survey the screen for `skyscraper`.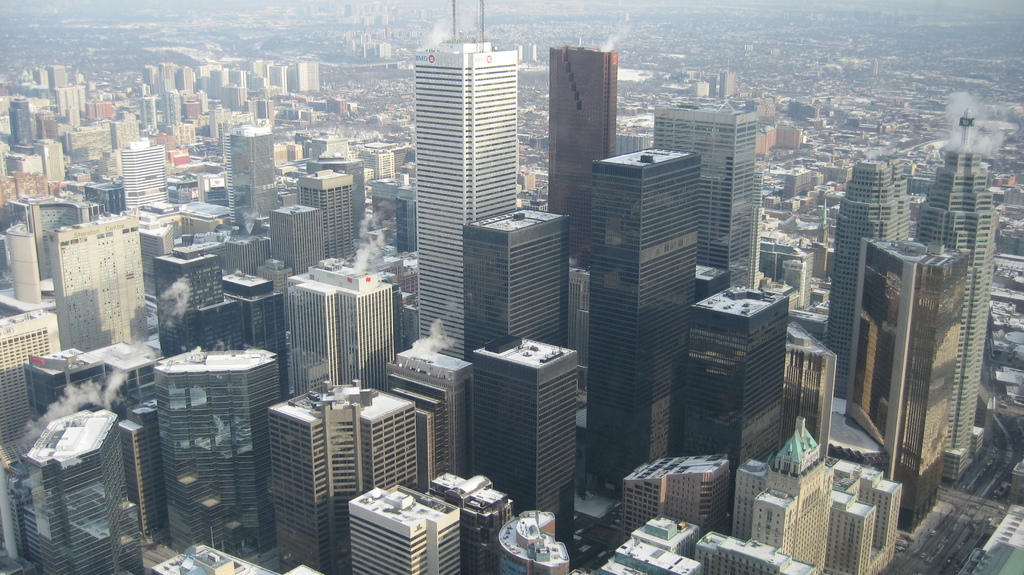
Survey found: rect(162, 351, 283, 554).
